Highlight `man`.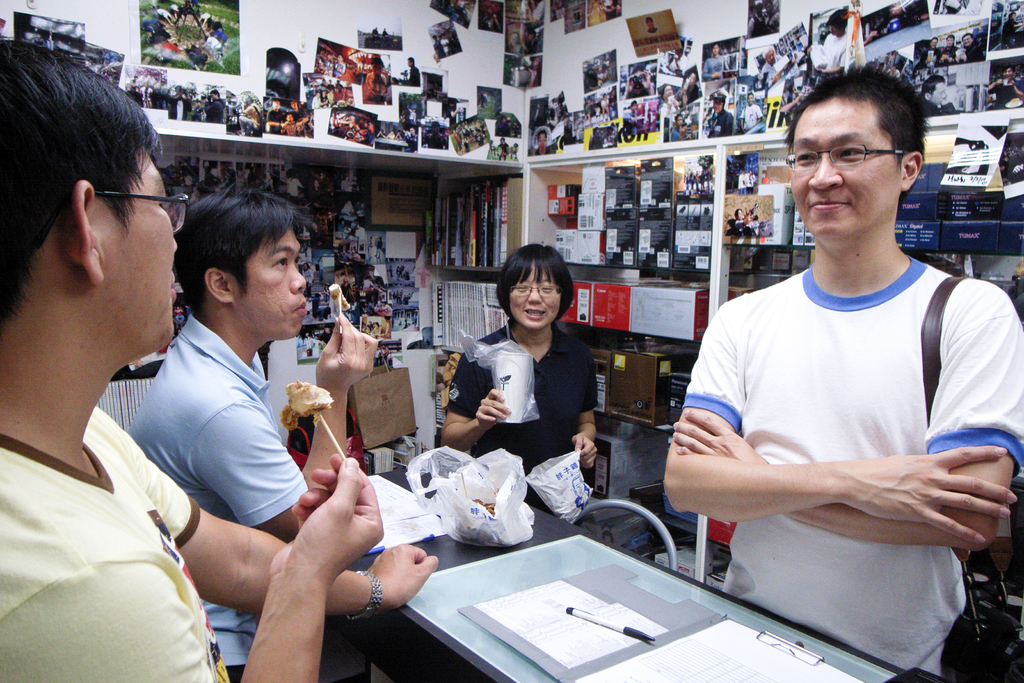
Highlighted region: x1=676 y1=87 x2=1014 y2=657.
